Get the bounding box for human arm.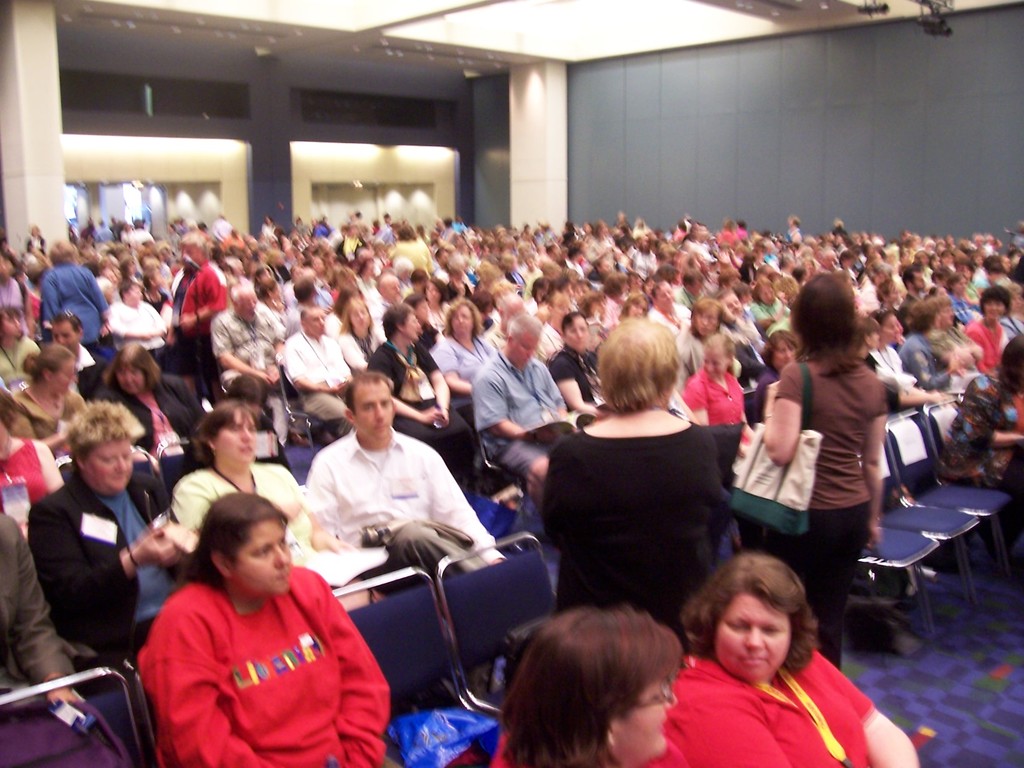
pyautogui.locateOnScreen(1003, 331, 1007, 347).
